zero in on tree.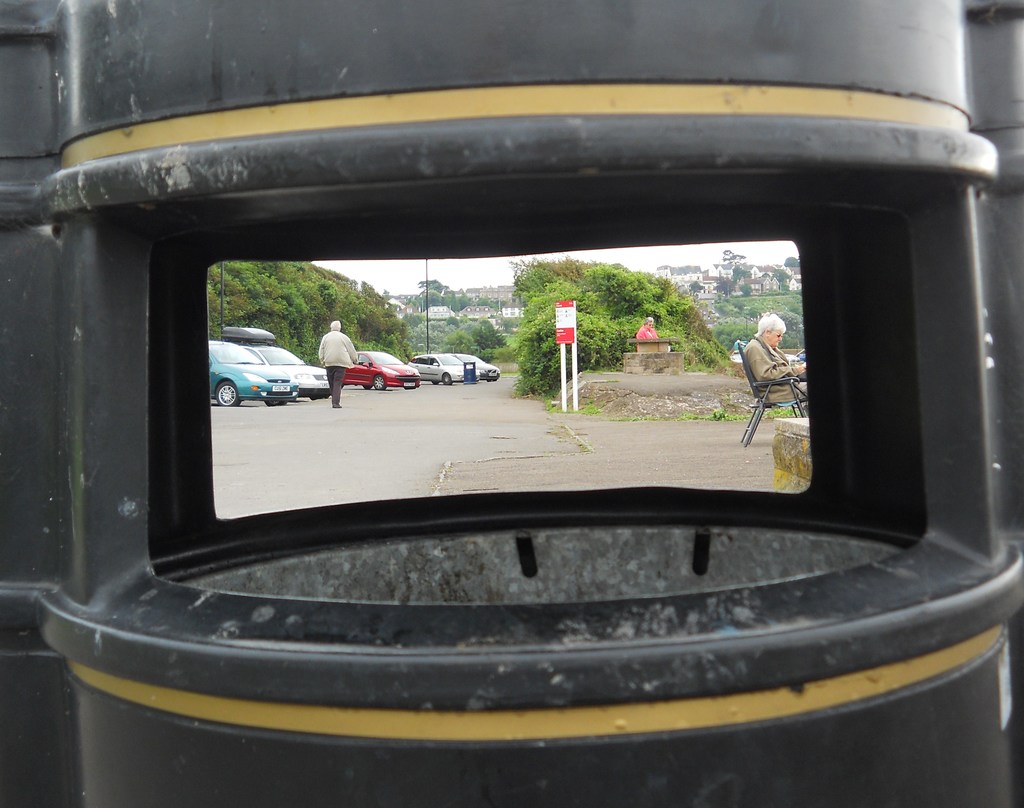
Zeroed in: x1=783, y1=256, x2=799, y2=266.
